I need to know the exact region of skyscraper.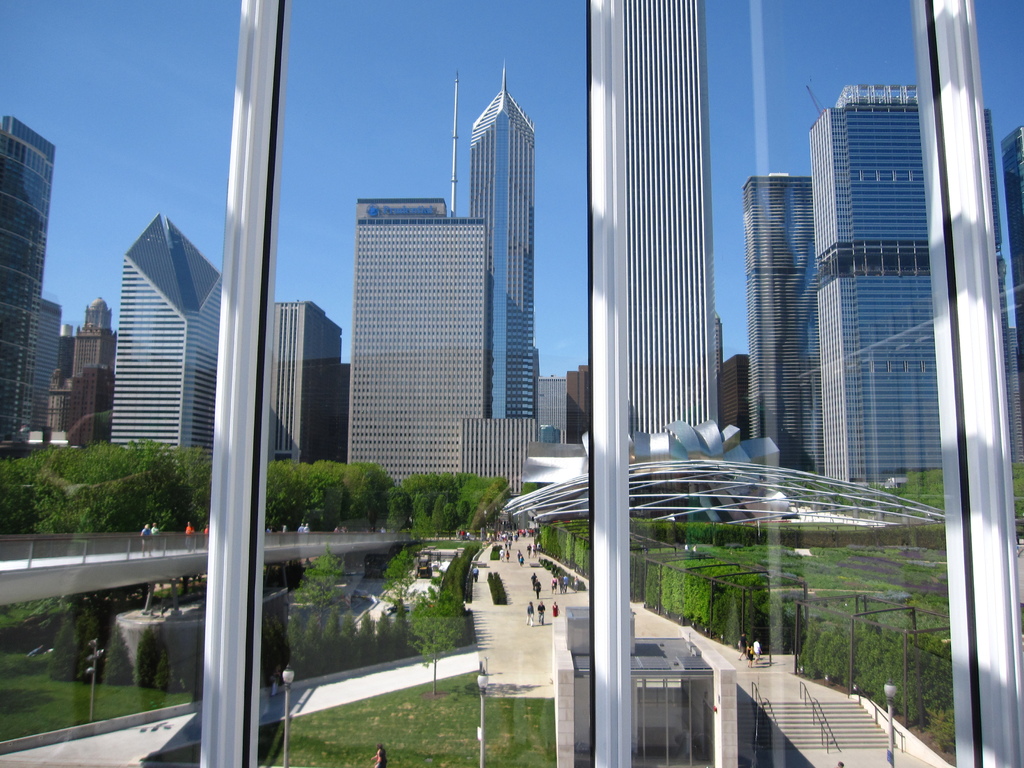
Region: l=342, t=188, r=492, b=470.
